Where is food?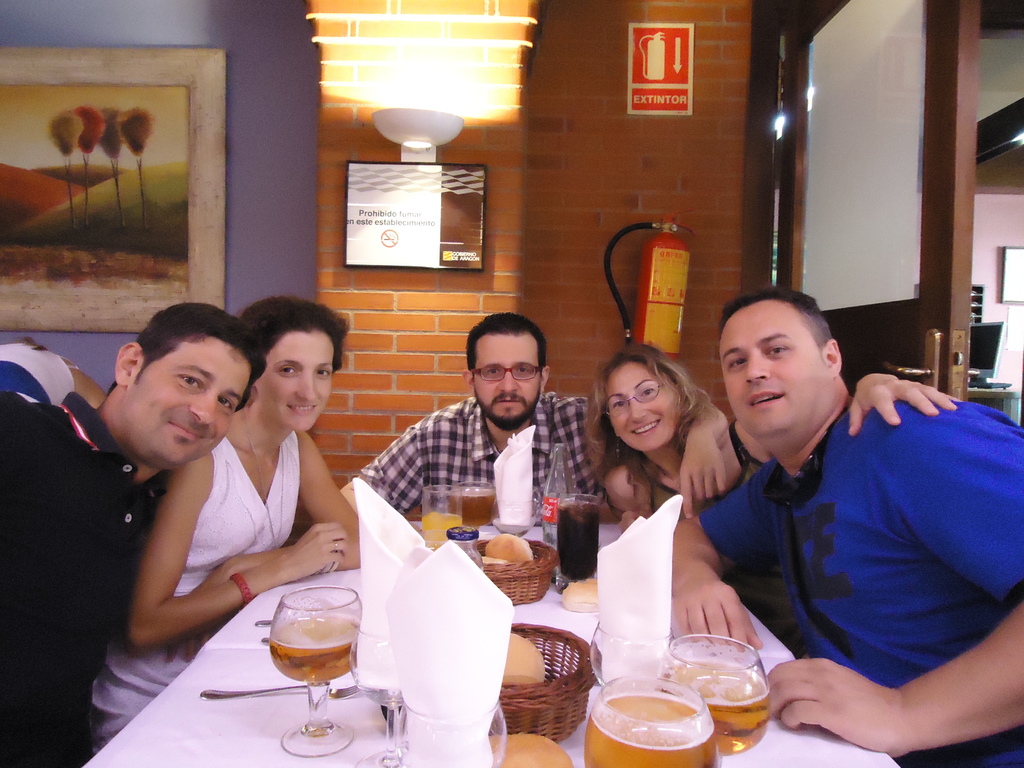
483 529 535 569.
